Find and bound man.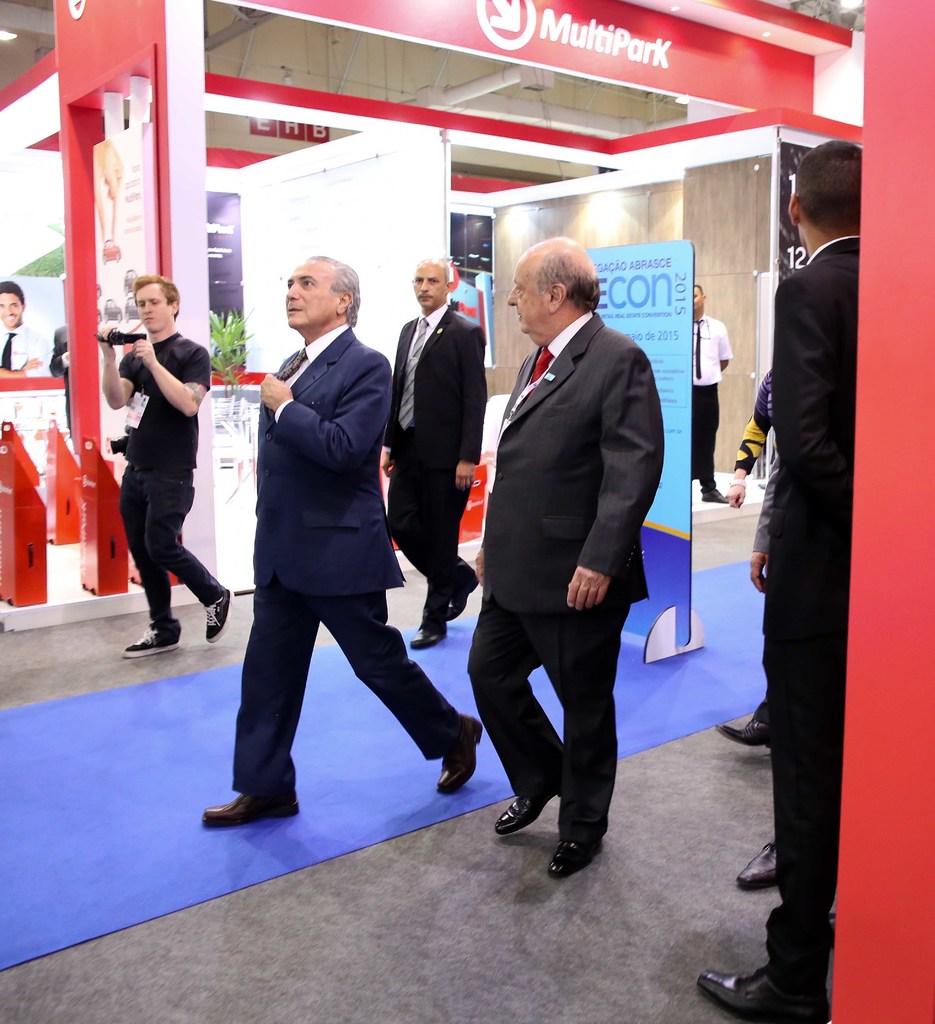
Bound: [694,140,863,1023].
